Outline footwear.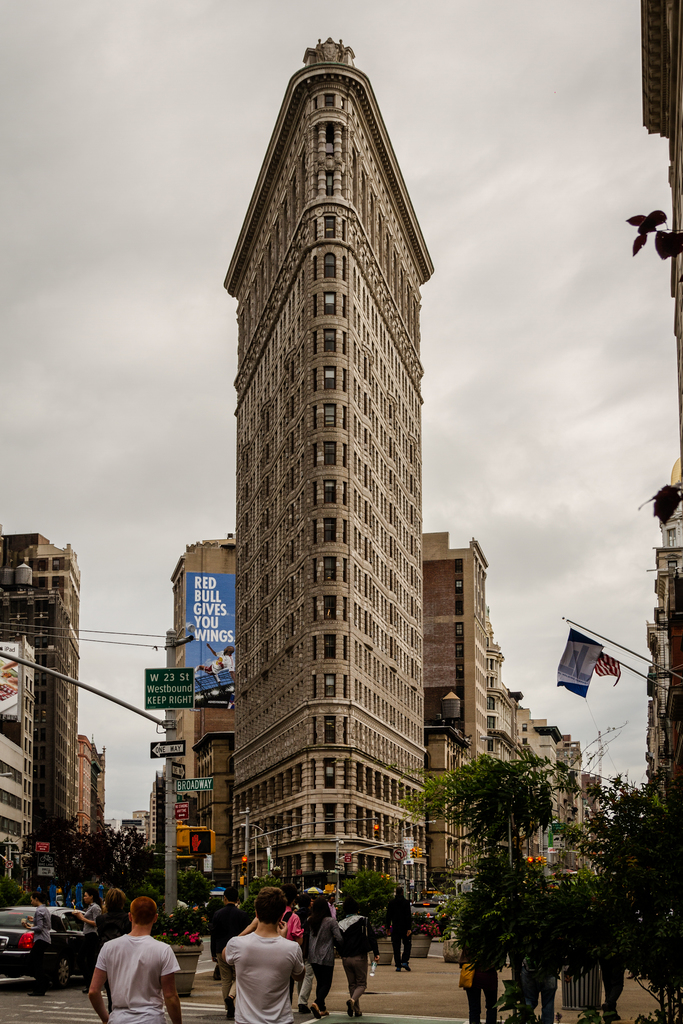
Outline: left=395, top=960, right=399, bottom=970.
